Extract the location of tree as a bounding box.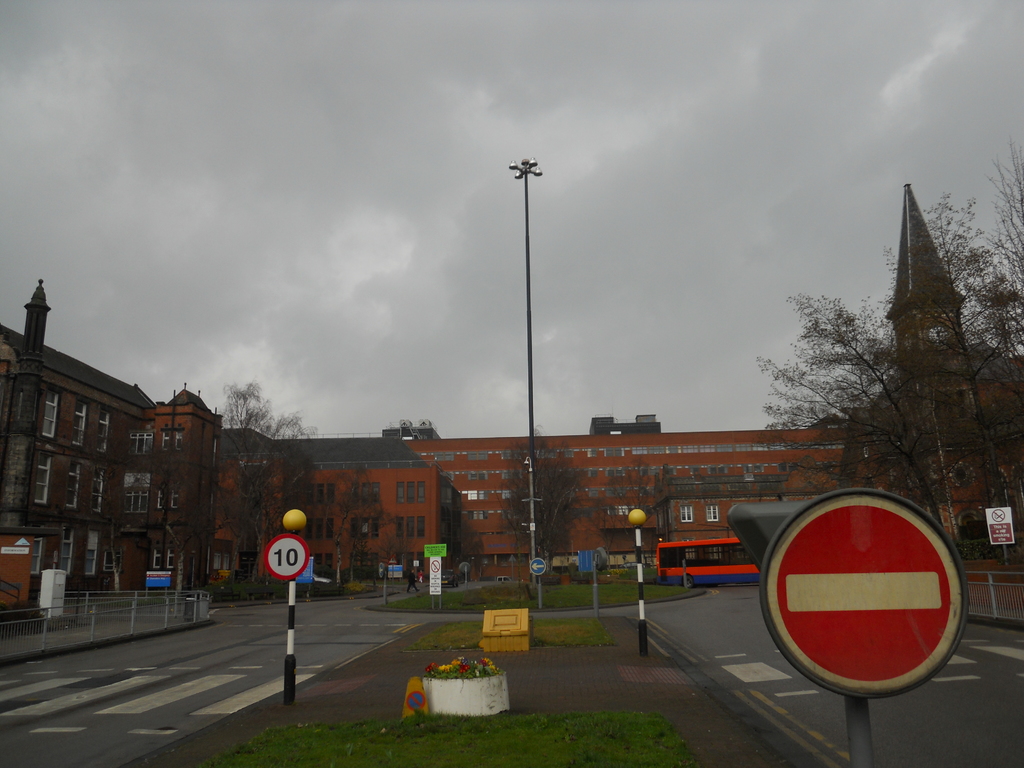
bbox(139, 440, 221, 598).
